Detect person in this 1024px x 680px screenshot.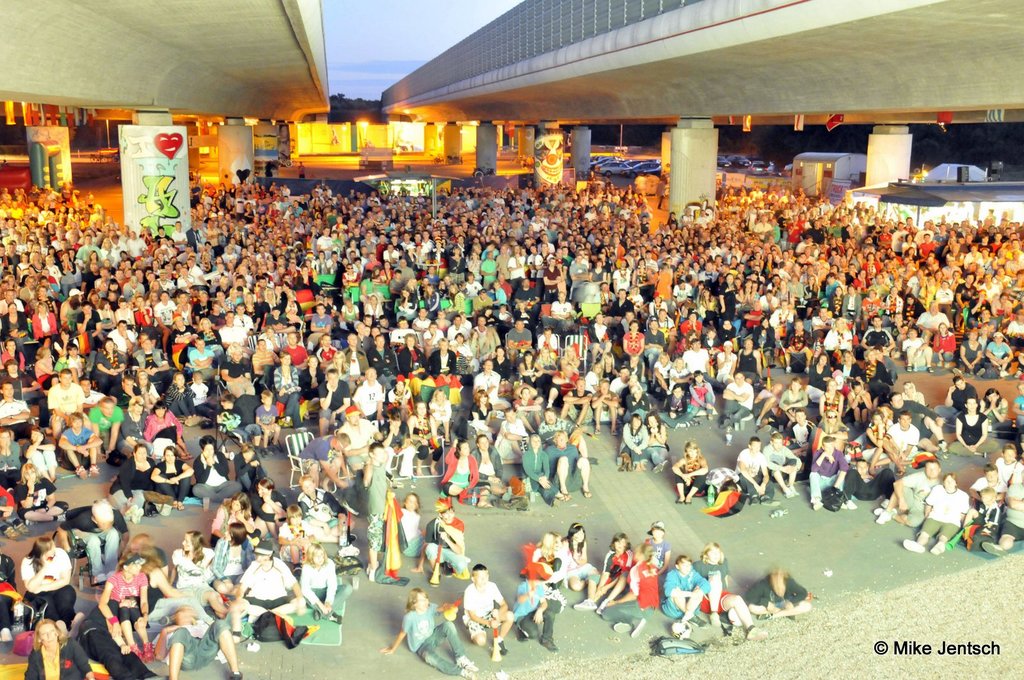
Detection: l=168, t=530, r=227, b=619.
